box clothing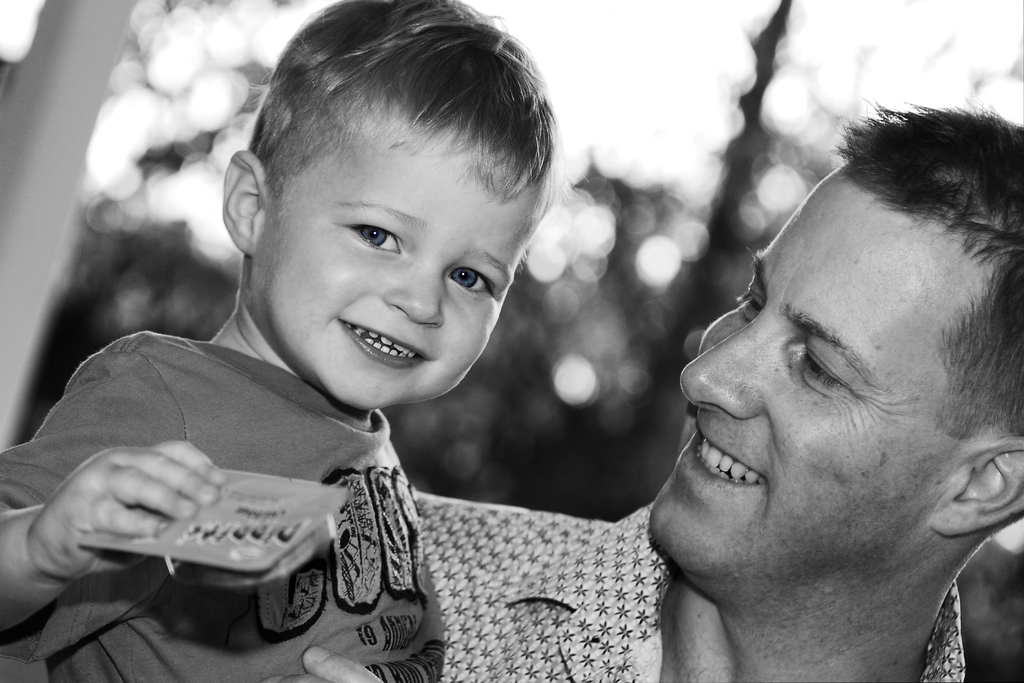
{"x1": 0, "y1": 325, "x2": 446, "y2": 682}
